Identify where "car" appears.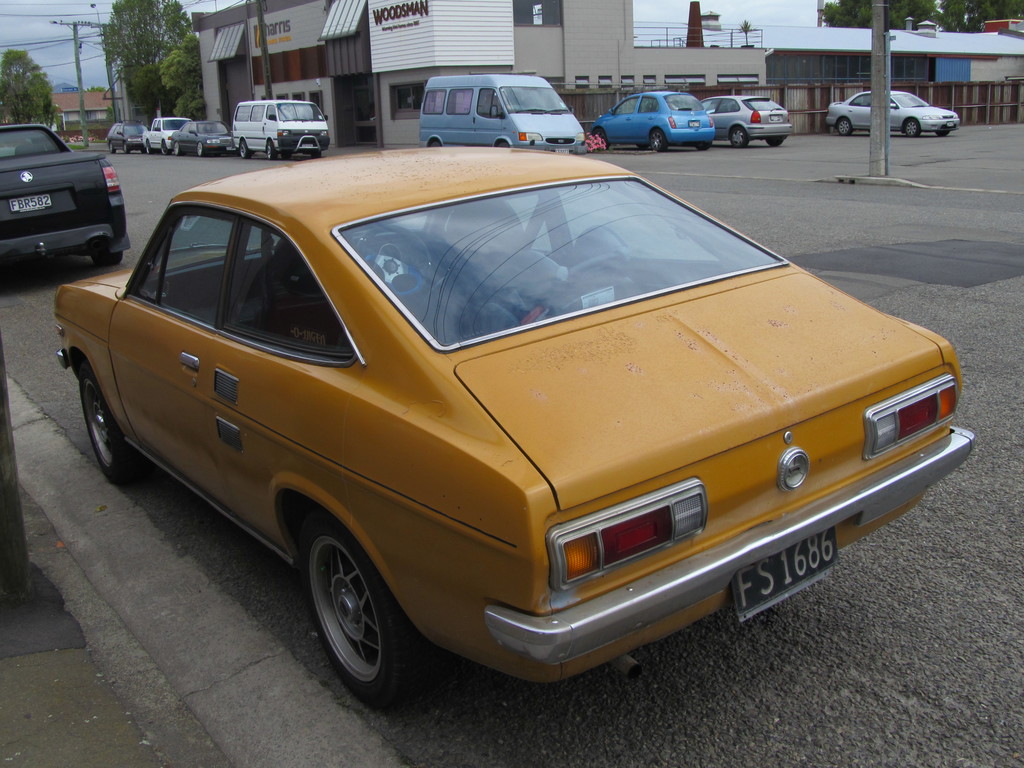
Appears at <bbox>173, 122, 236, 156</bbox>.
